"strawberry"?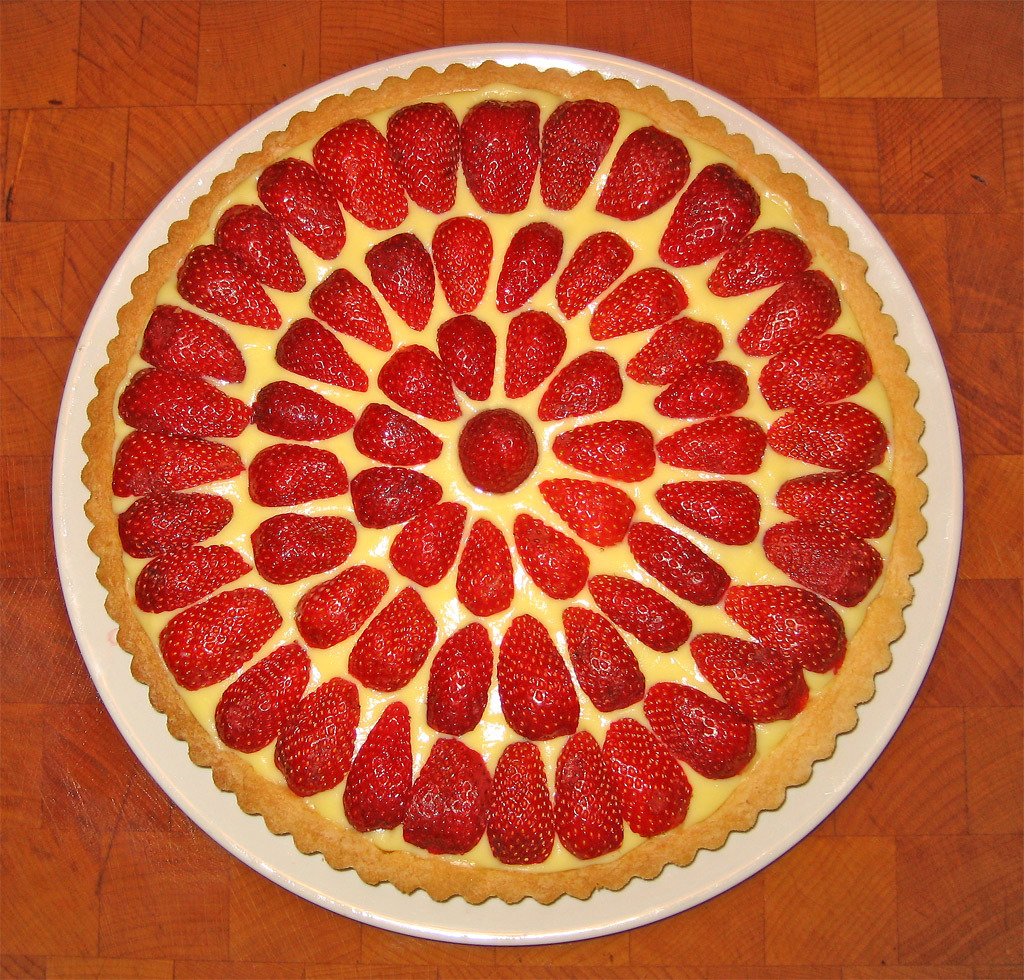
x1=263 y1=159 x2=344 y2=258
